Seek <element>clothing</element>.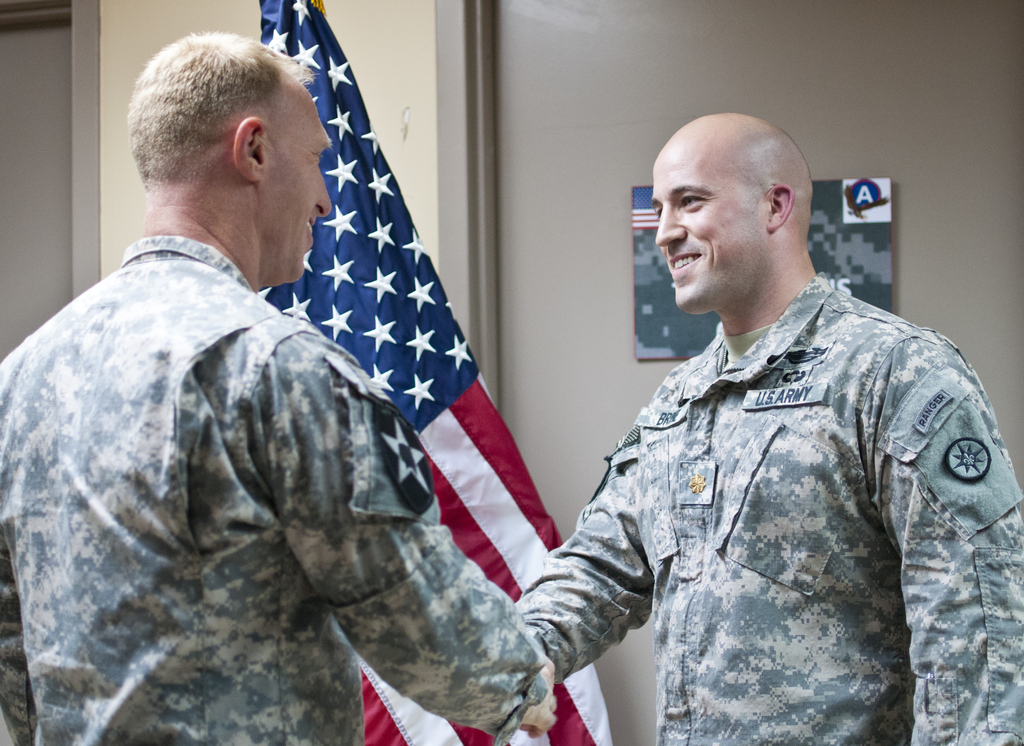
x1=515, y1=252, x2=1007, y2=745.
